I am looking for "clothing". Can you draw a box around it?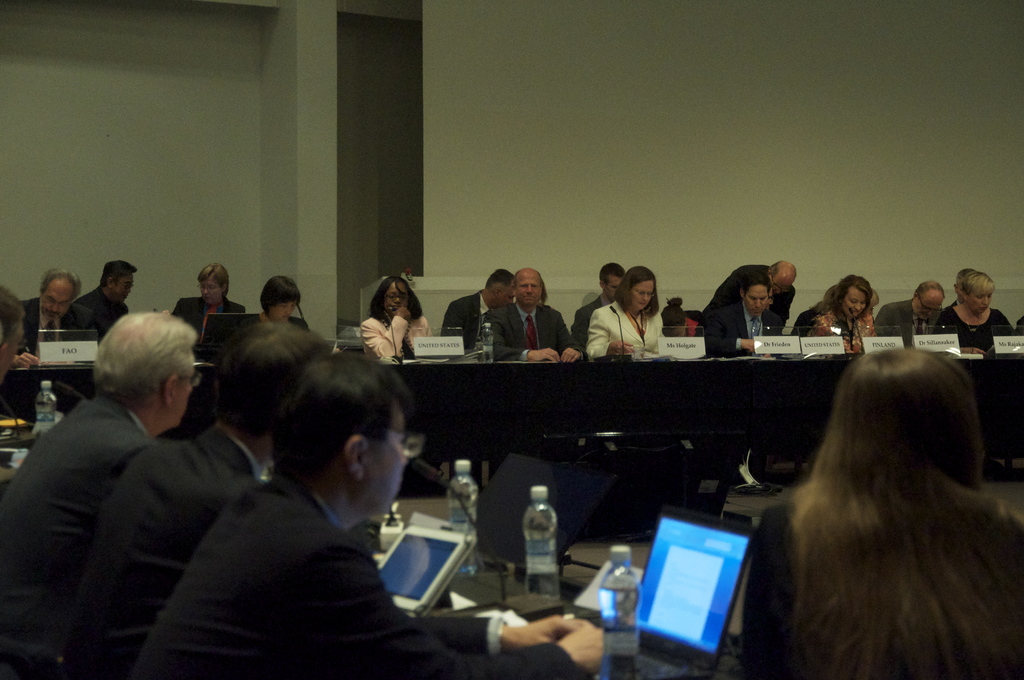
Sure, the bounding box is bbox(17, 291, 90, 360).
